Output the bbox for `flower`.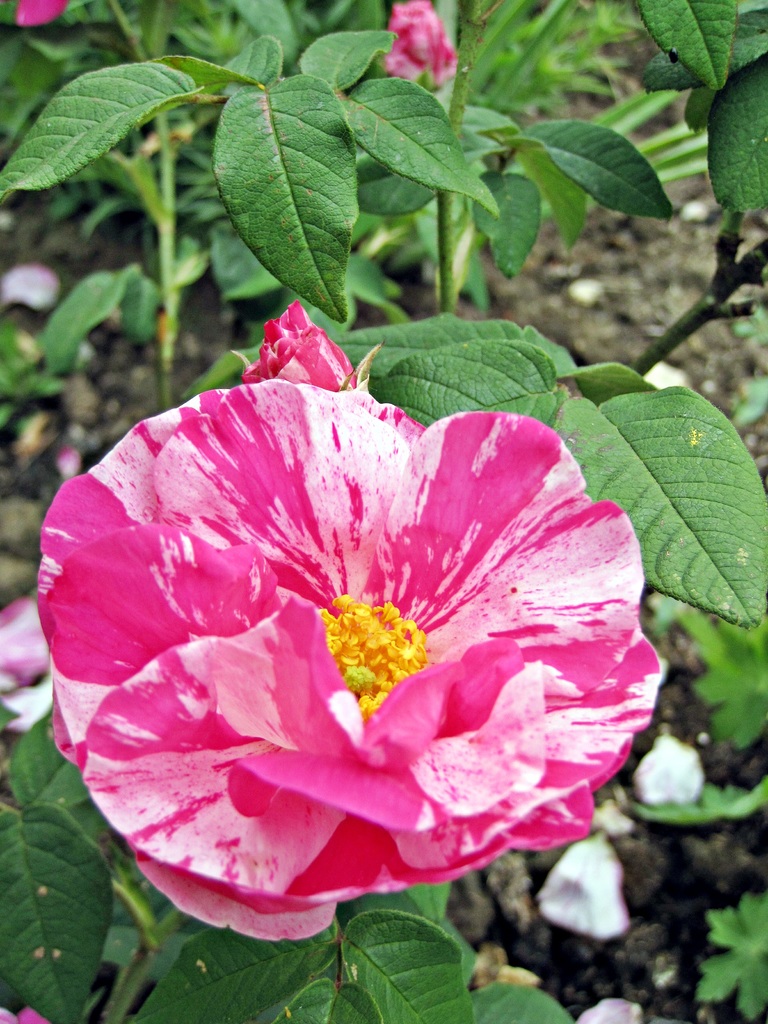
box(632, 729, 705, 813).
